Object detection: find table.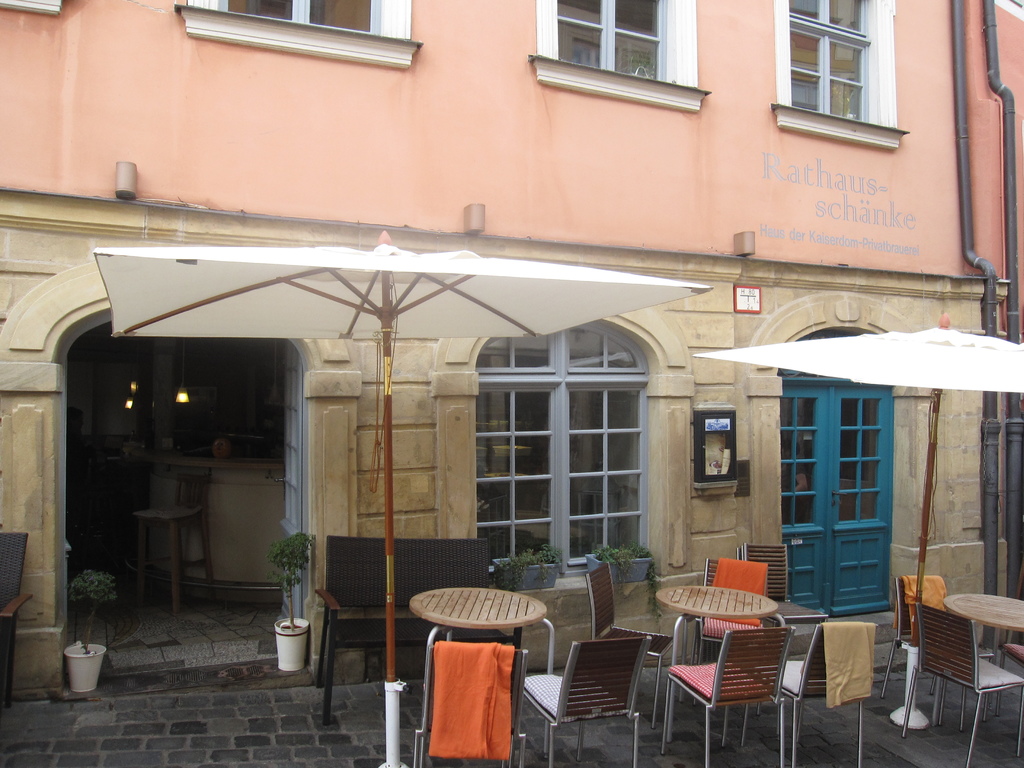
bbox=(939, 590, 1023, 684).
